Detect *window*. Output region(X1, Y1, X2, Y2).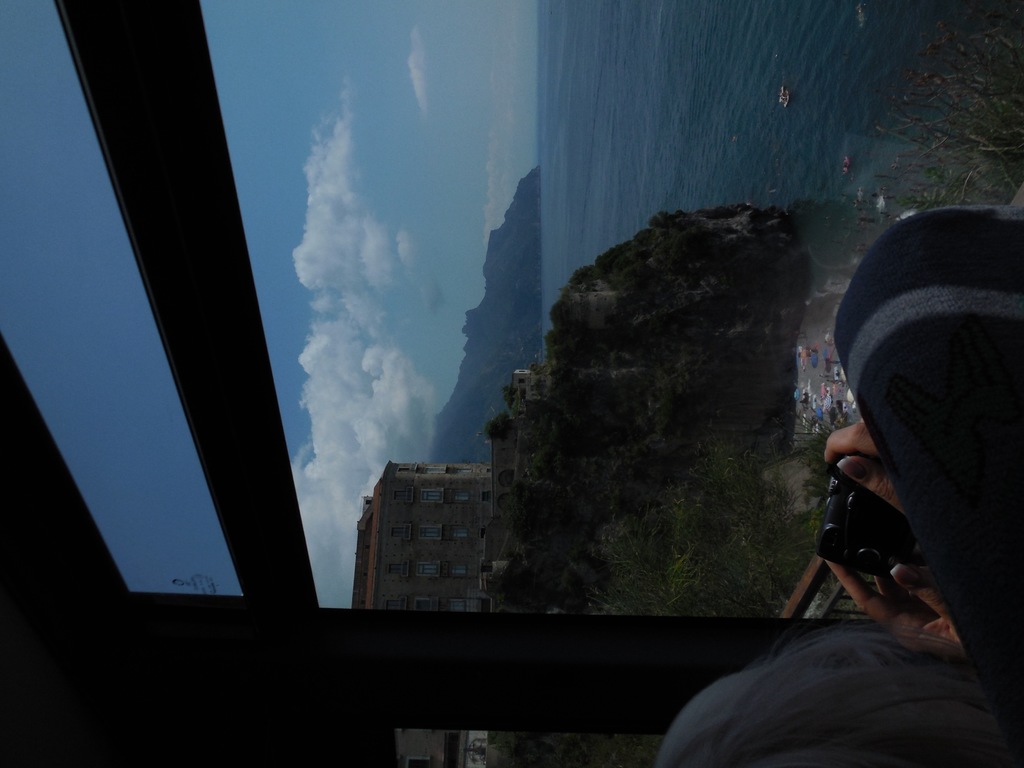
region(394, 491, 404, 503).
